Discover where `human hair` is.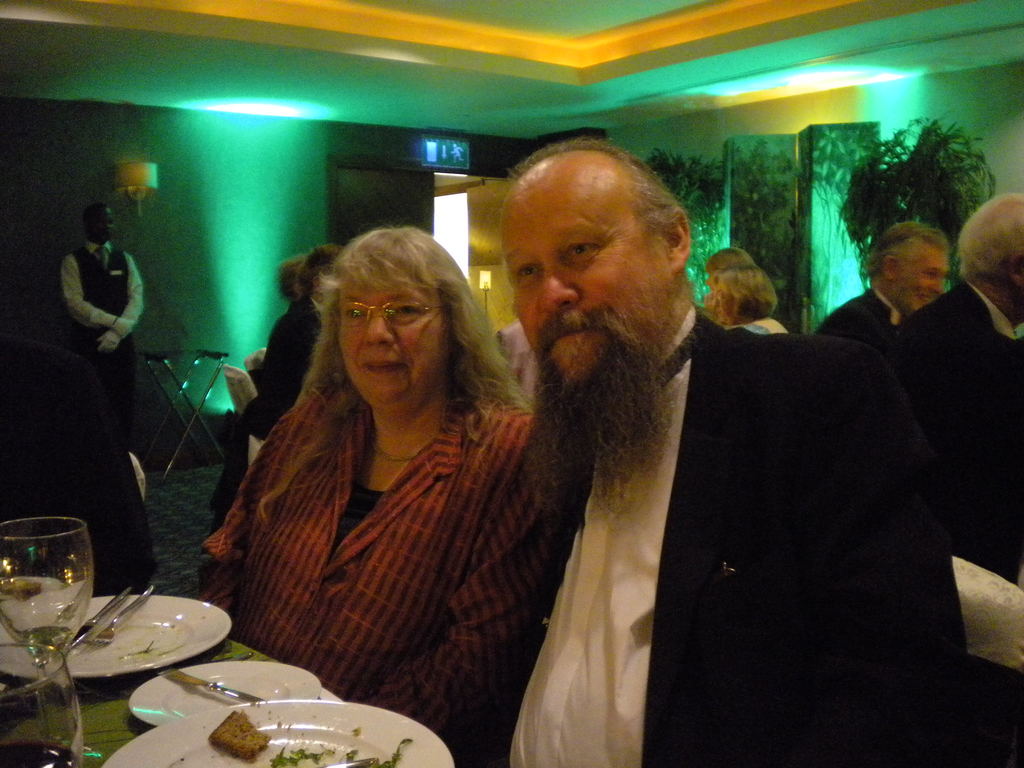
Discovered at left=492, top=134, right=691, bottom=262.
